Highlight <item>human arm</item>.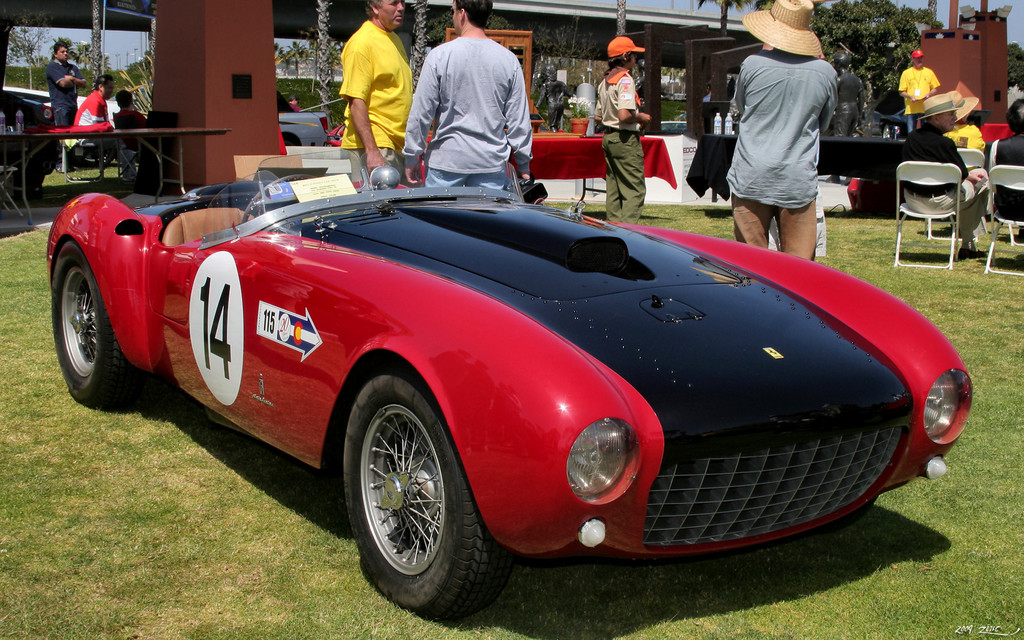
Highlighted region: 402, 48, 444, 186.
